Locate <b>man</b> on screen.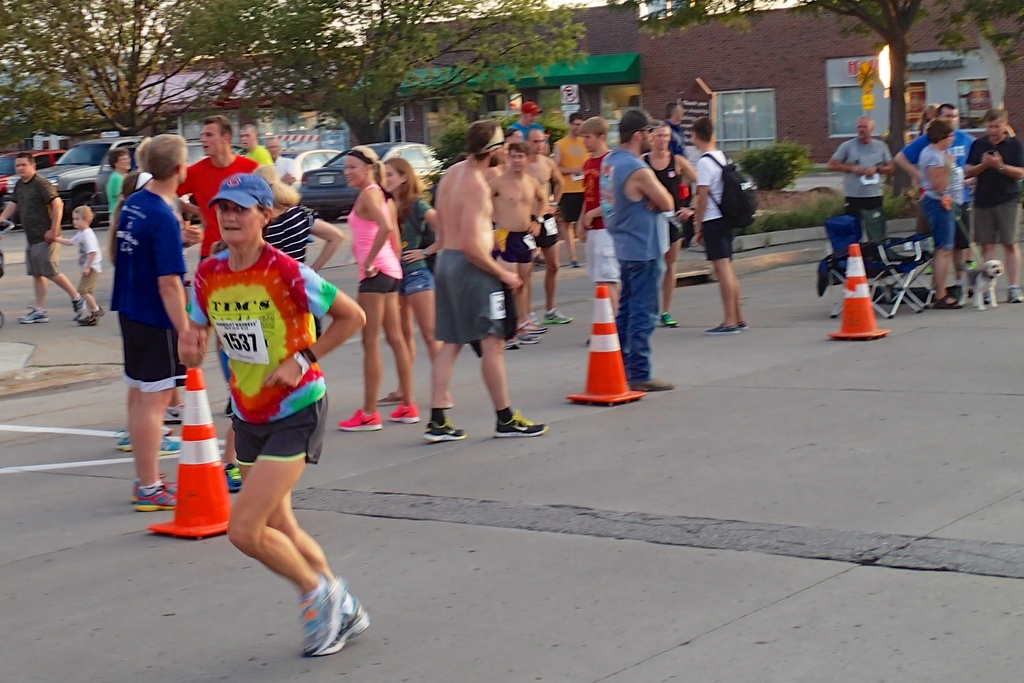
On screen at 104/148/138/215.
